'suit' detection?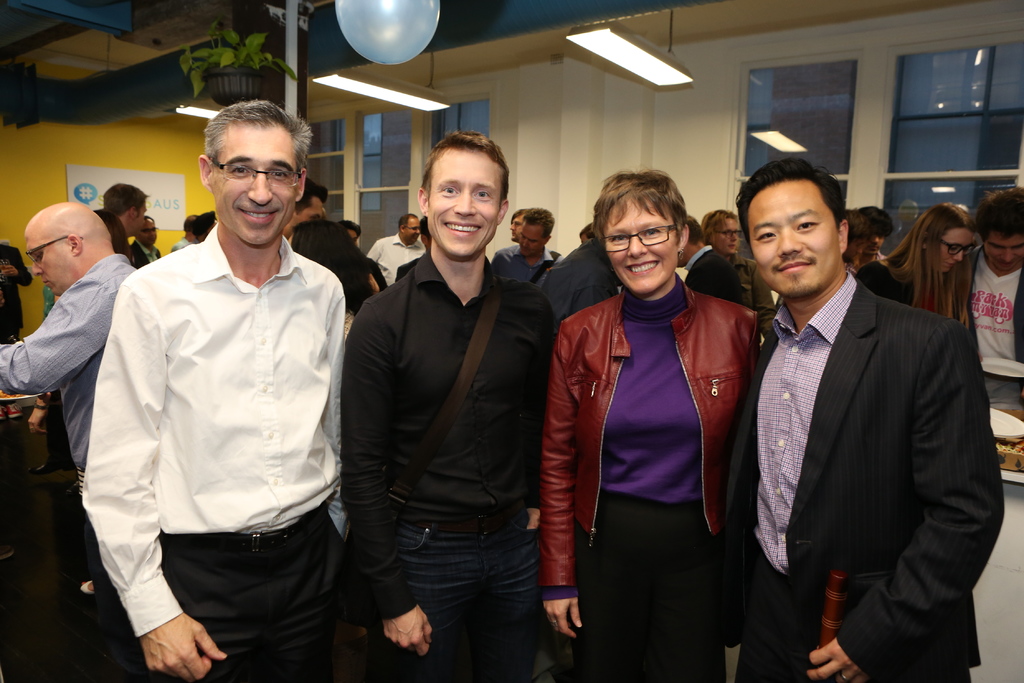
{"x1": 723, "y1": 276, "x2": 1000, "y2": 673}
